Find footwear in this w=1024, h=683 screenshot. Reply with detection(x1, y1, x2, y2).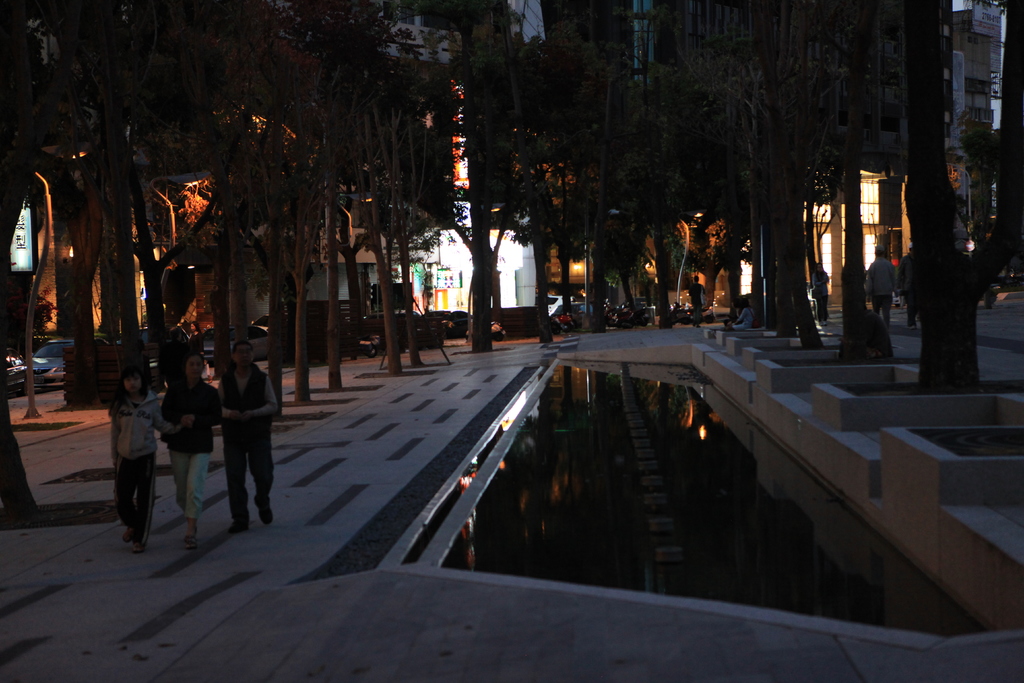
detection(252, 488, 274, 529).
